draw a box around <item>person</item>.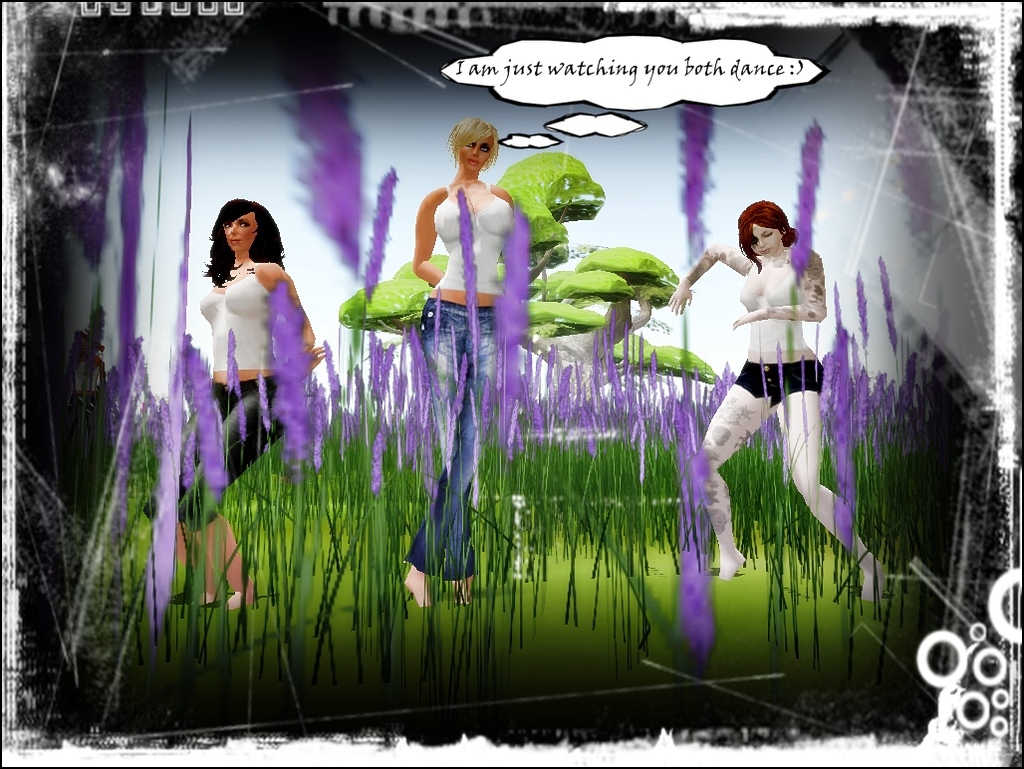
select_region(665, 200, 886, 605).
